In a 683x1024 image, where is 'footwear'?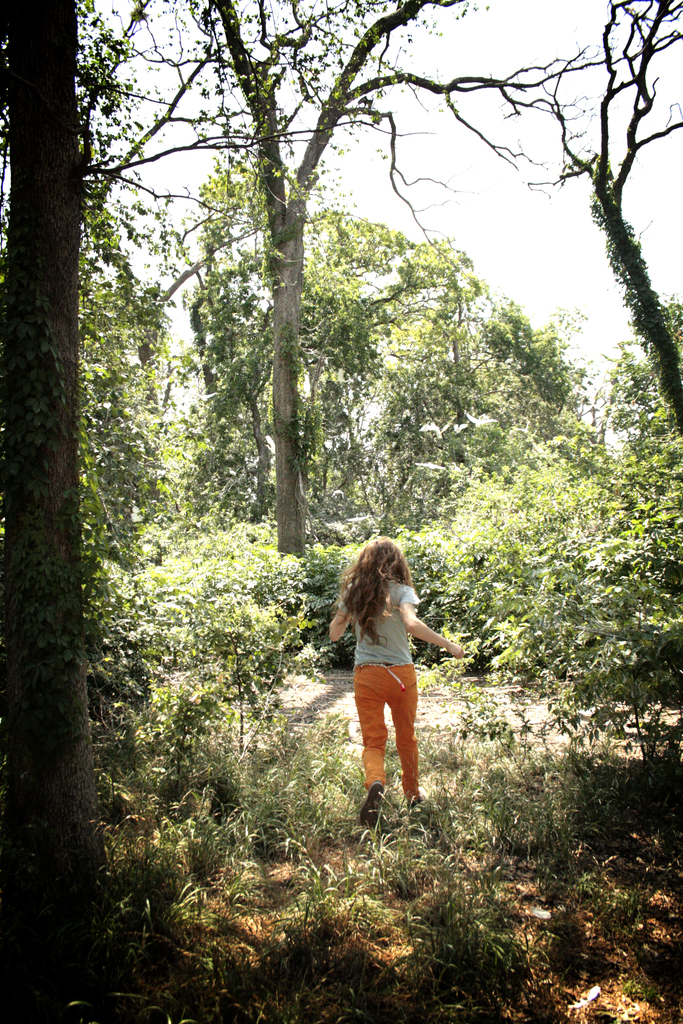
box=[403, 792, 443, 840].
